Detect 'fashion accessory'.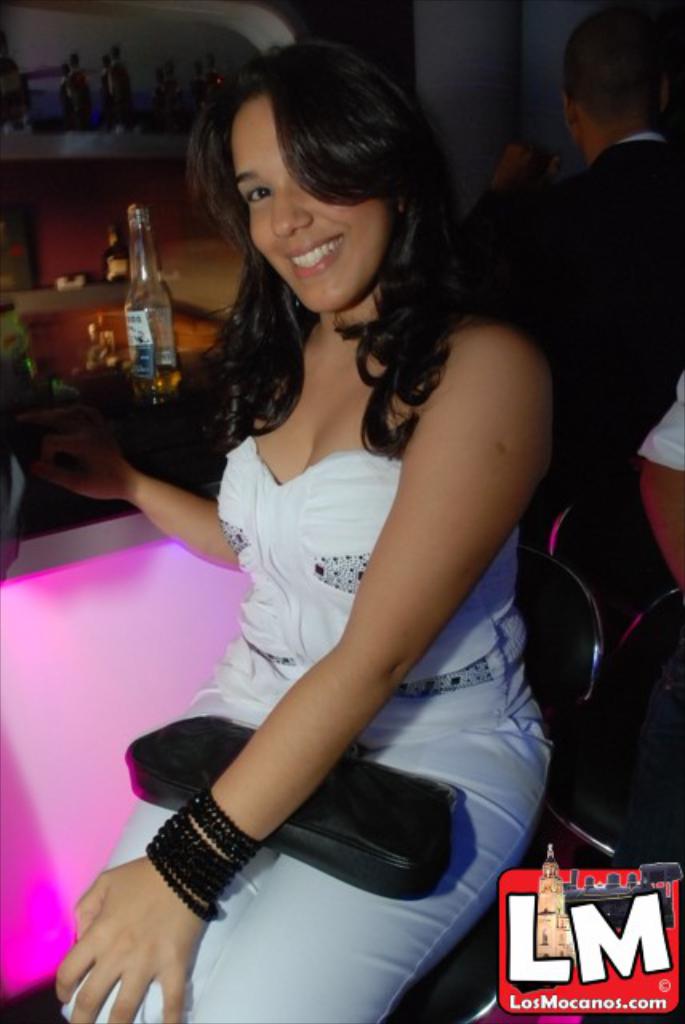
Detected at 125 715 463 902.
